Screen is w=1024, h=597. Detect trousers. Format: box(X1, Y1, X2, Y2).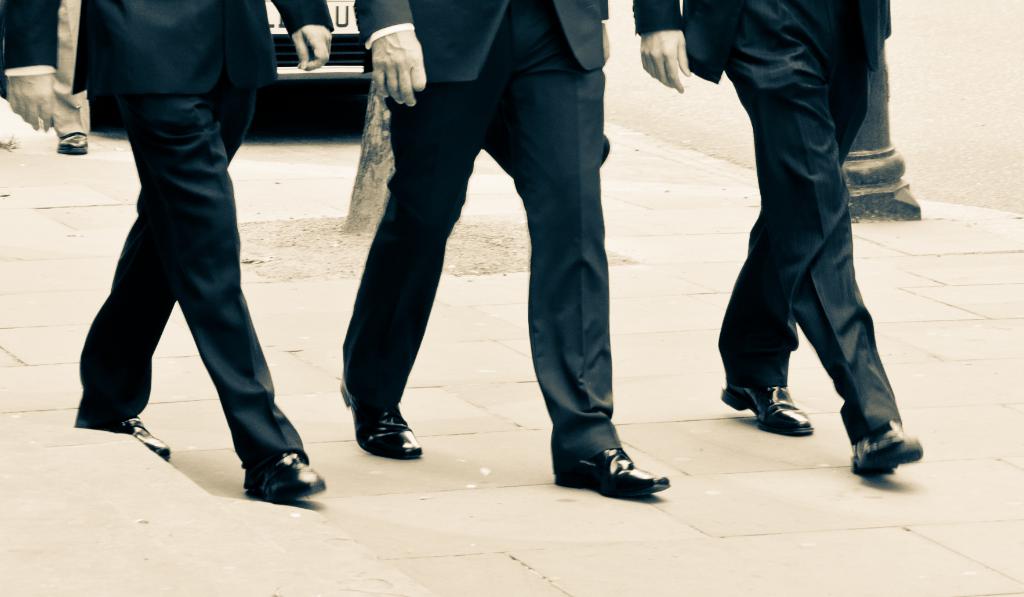
box(335, 0, 625, 464).
